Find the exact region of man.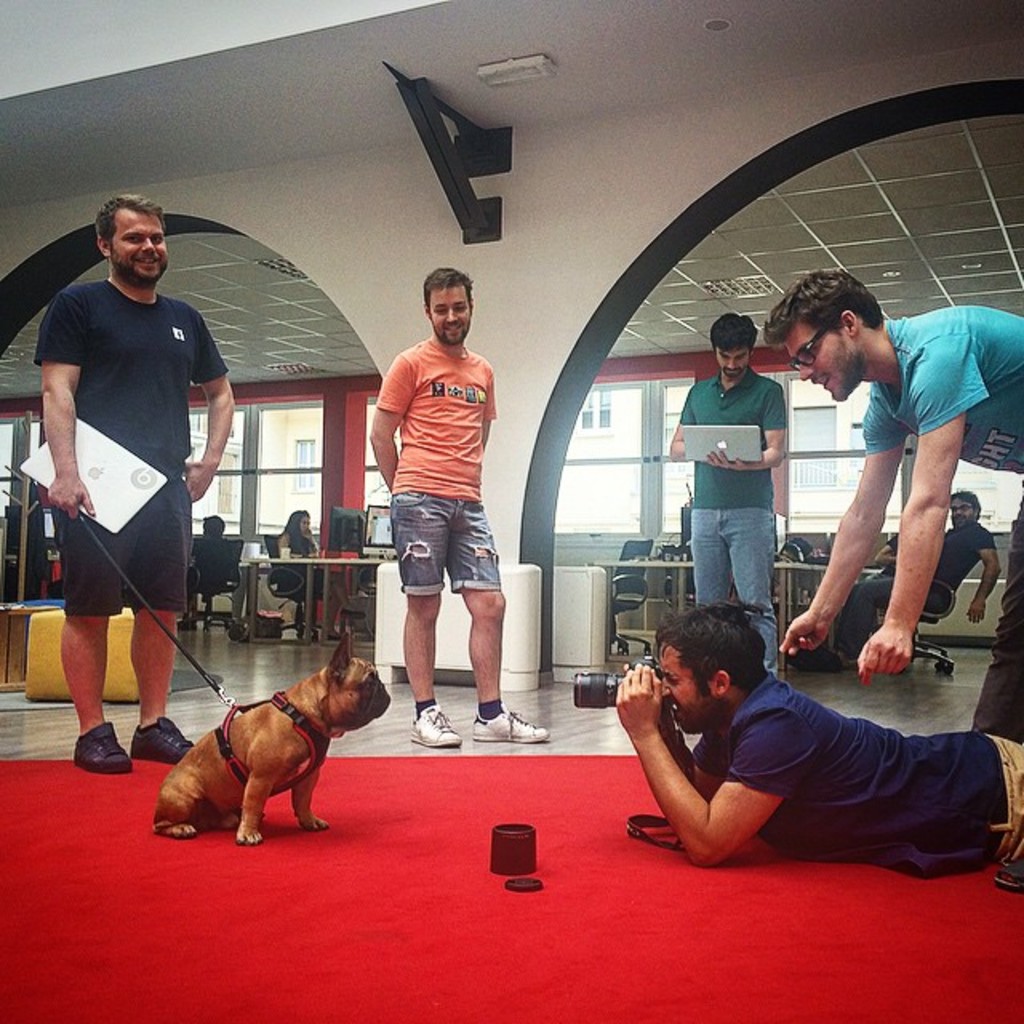
Exact region: [left=771, top=266, right=1022, bottom=739].
